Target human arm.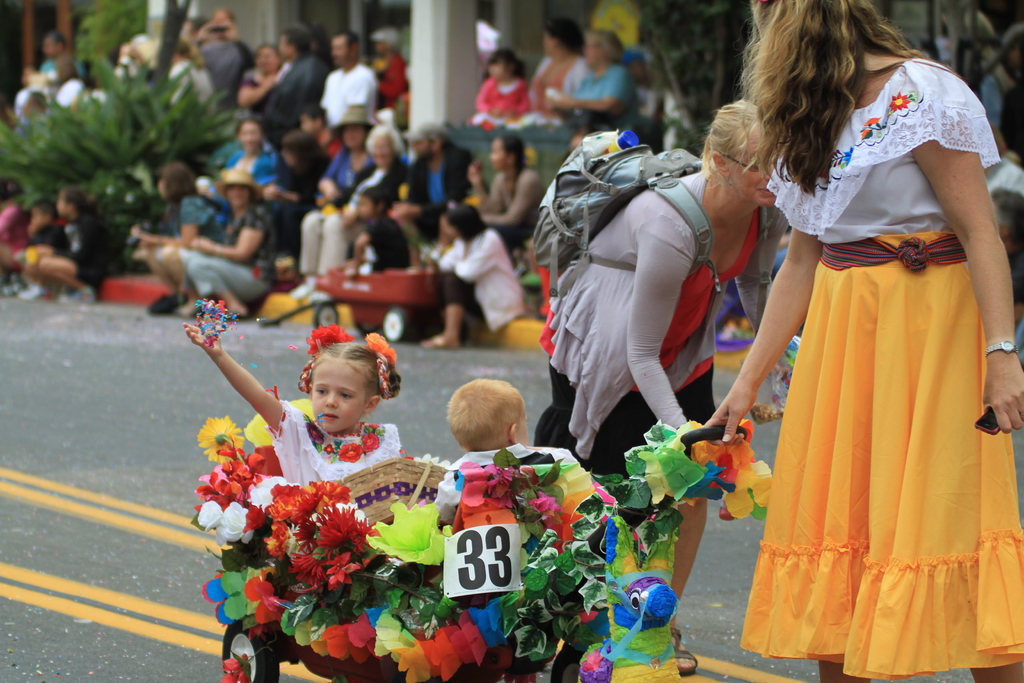
Target region: locate(630, 226, 688, 434).
